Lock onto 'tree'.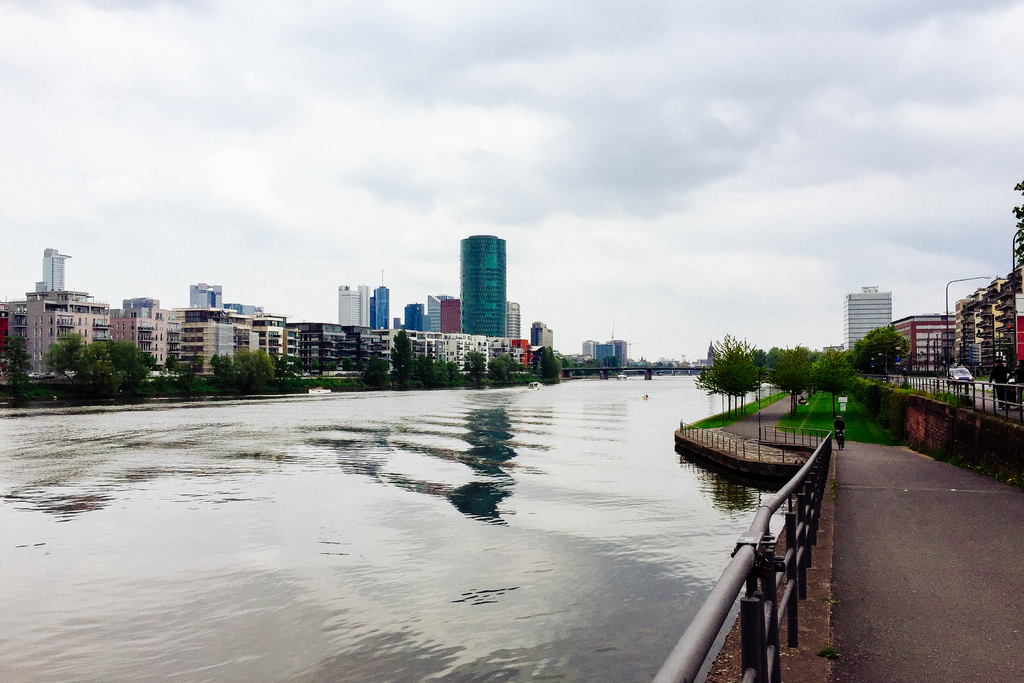
Locked: x1=223 y1=355 x2=285 y2=402.
